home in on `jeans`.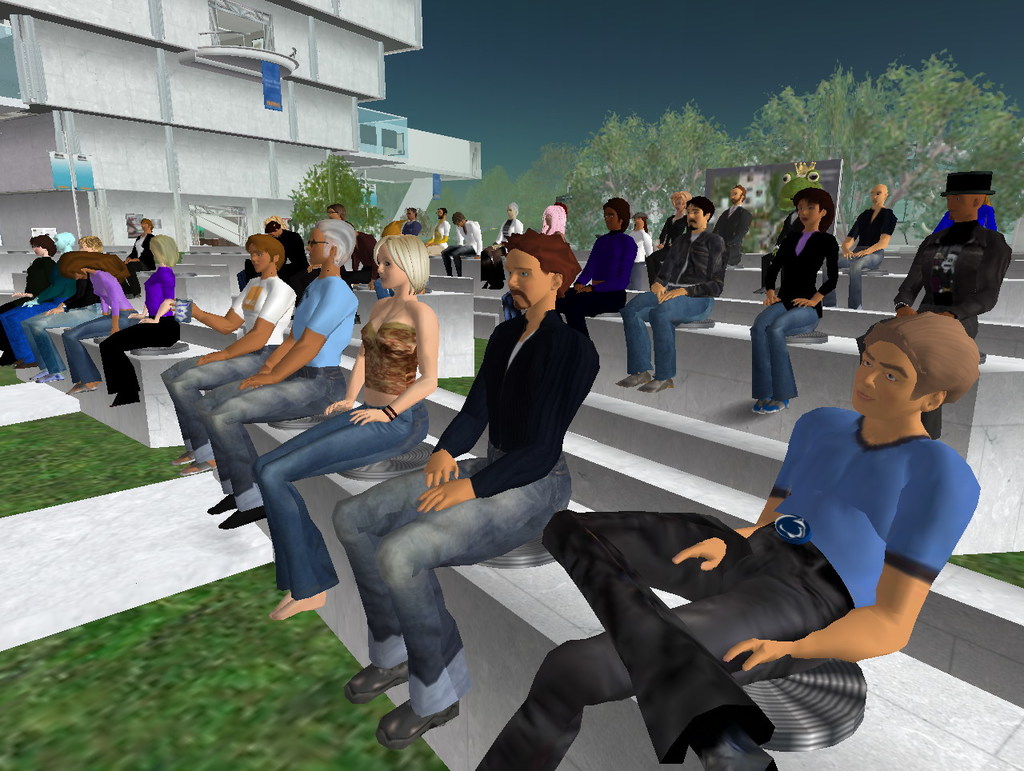
Homed in at 170 331 284 460.
